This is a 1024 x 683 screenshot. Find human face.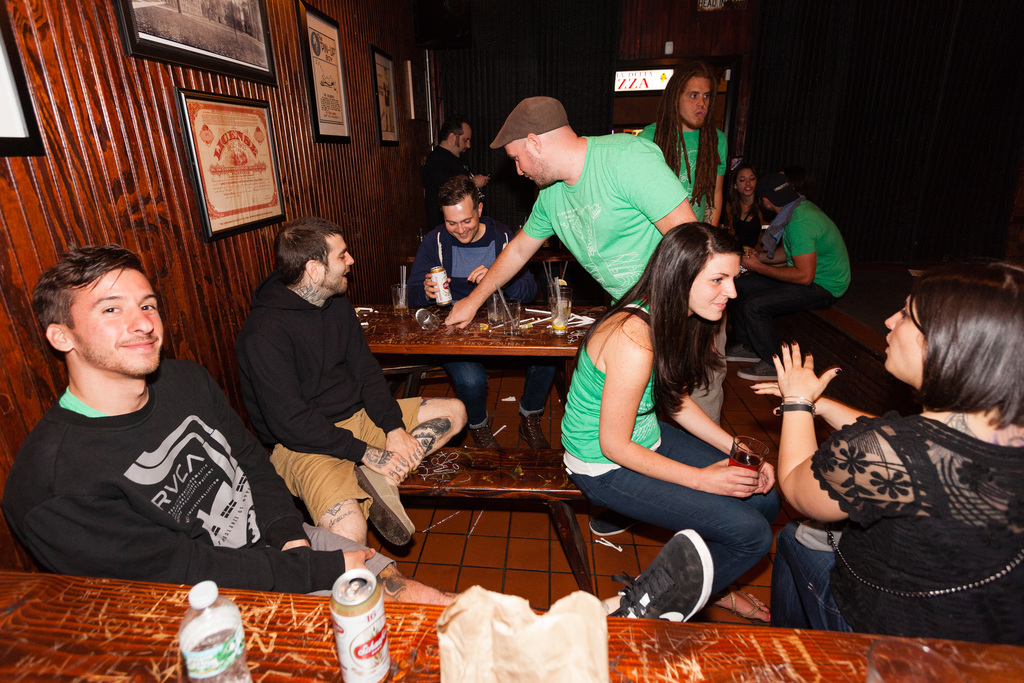
Bounding box: {"left": 457, "top": 130, "right": 476, "bottom": 155}.
